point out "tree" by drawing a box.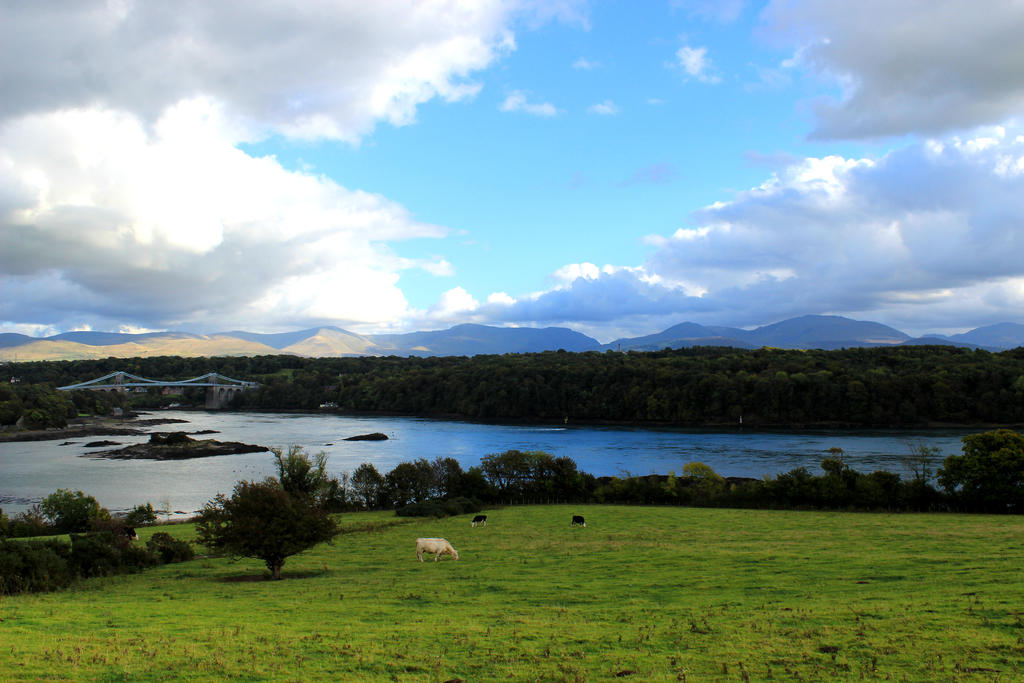
x1=824 y1=457 x2=850 y2=496.
